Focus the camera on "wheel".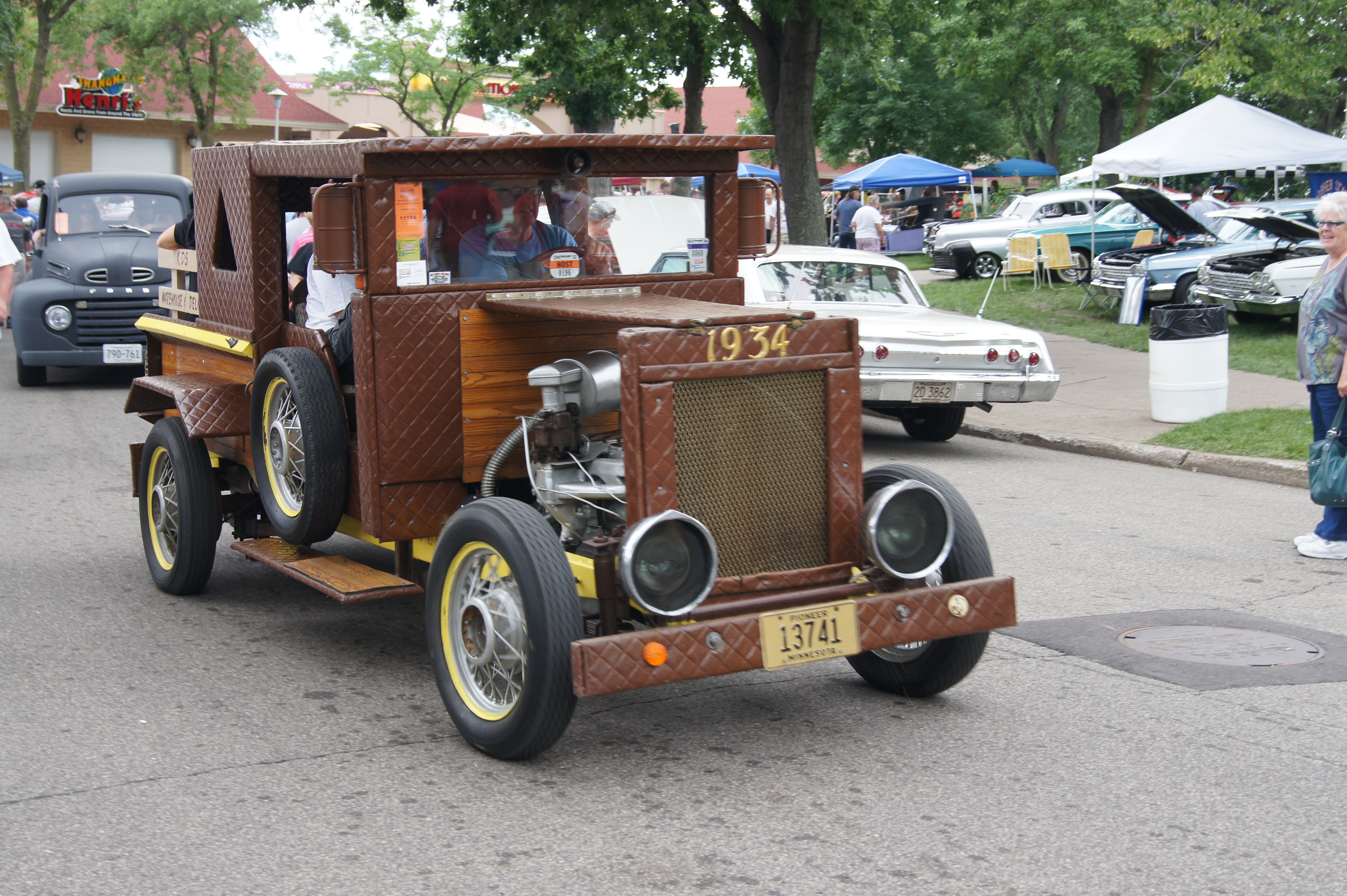
Focus region: 344/80/355/90.
